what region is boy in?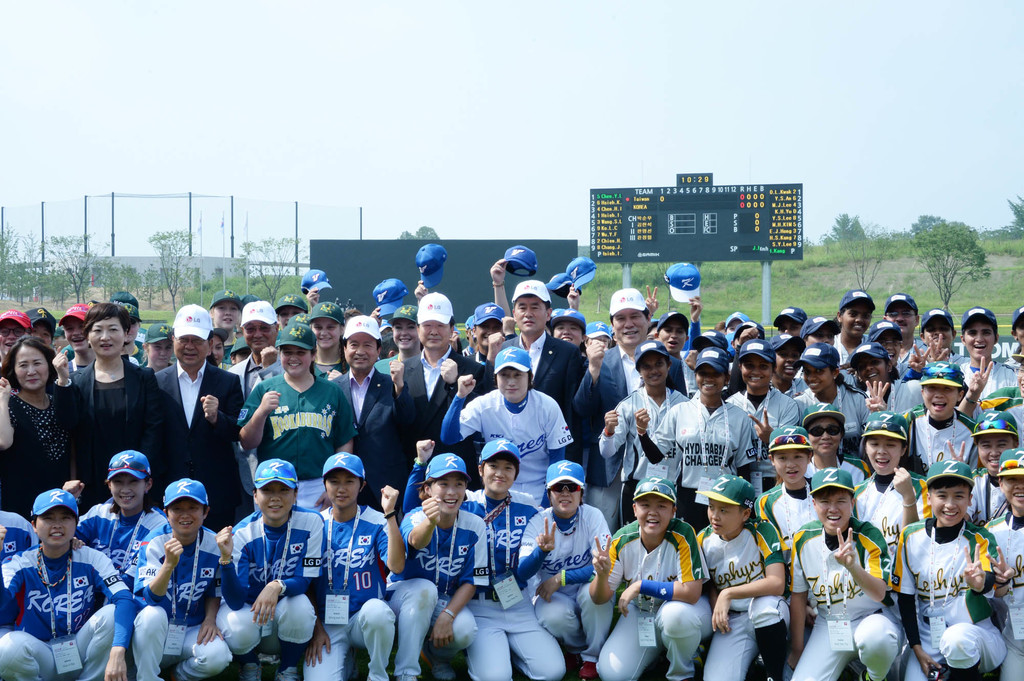
l=303, t=453, r=407, b=680.
